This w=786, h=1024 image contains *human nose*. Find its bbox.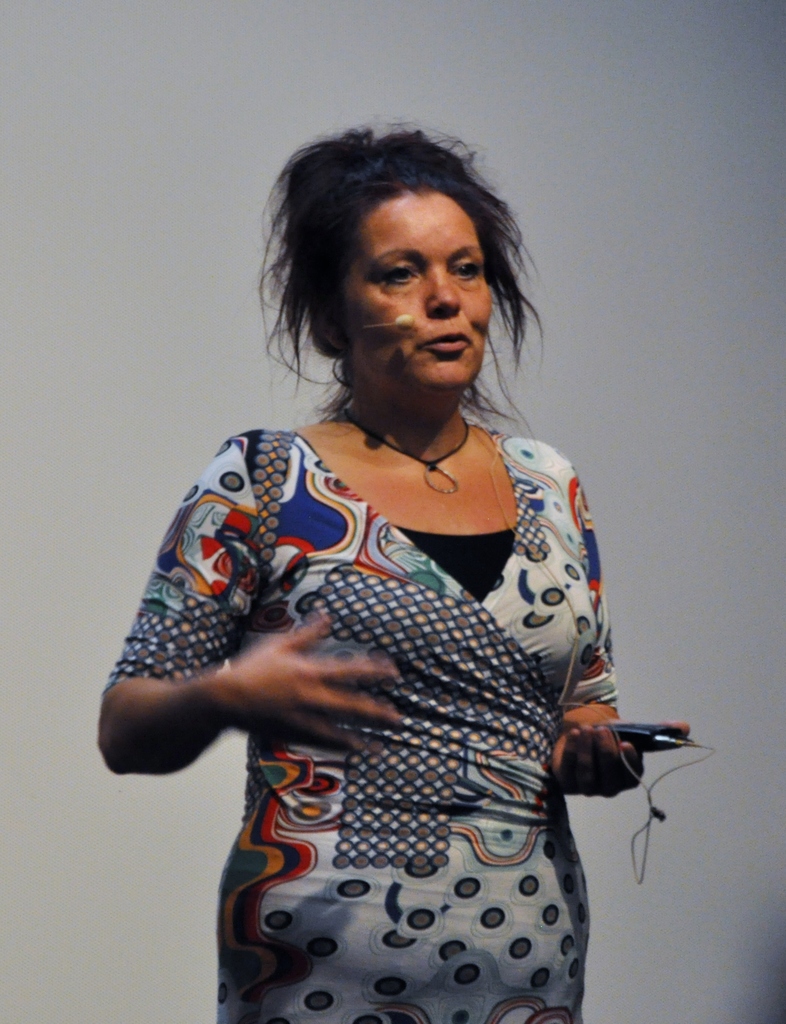
left=424, top=258, right=466, bottom=317.
